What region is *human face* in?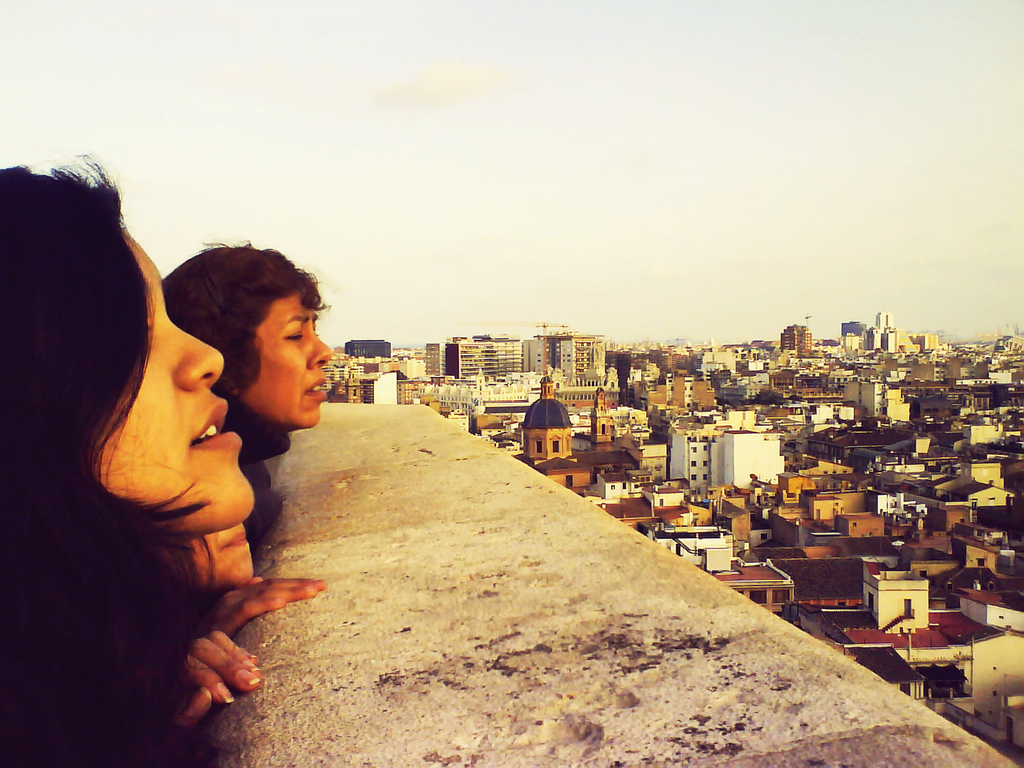
select_region(97, 226, 257, 538).
